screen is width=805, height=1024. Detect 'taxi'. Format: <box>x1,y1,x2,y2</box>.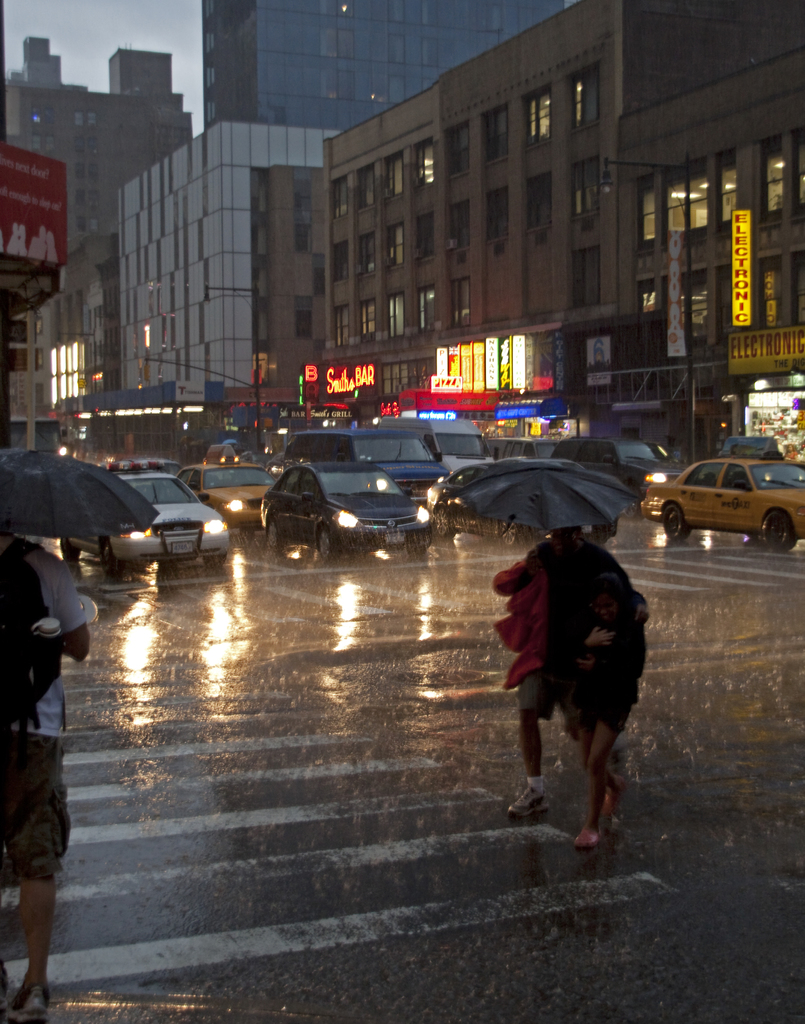
<box>640,420,804,539</box>.
